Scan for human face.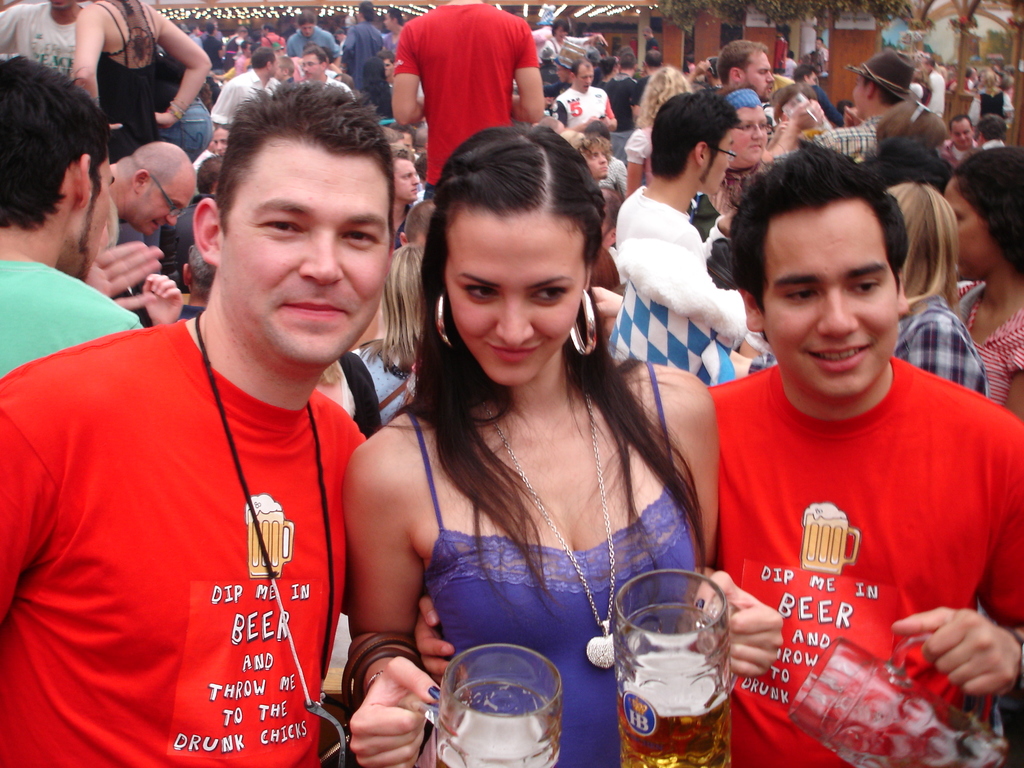
Scan result: locate(303, 50, 321, 79).
